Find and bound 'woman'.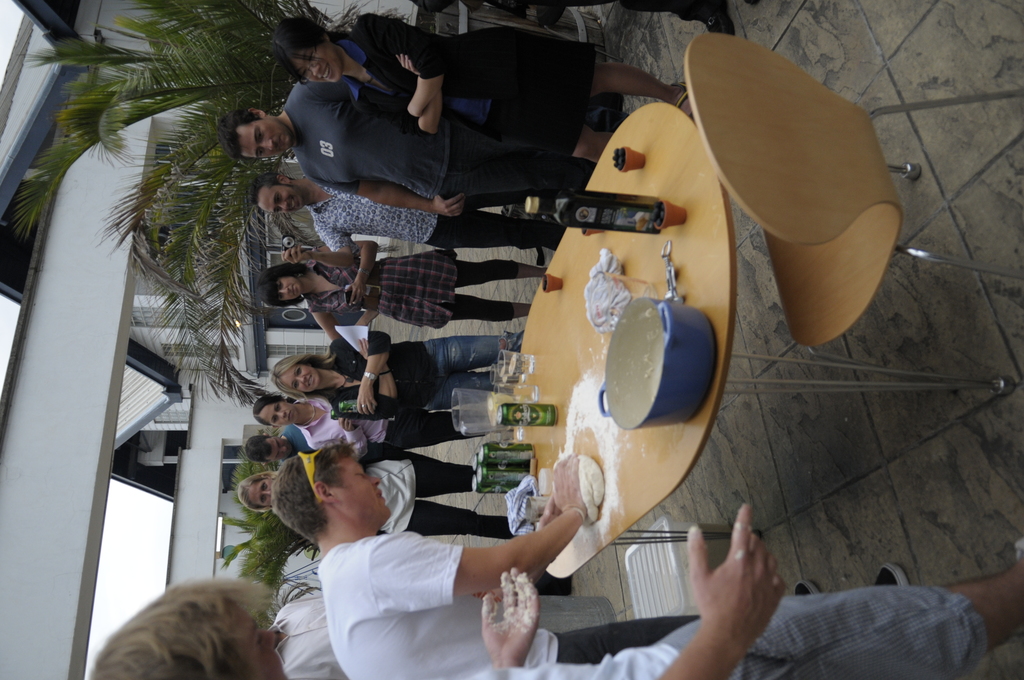
Bound: [x1=235, y1=442, x2=515, y2=535].
